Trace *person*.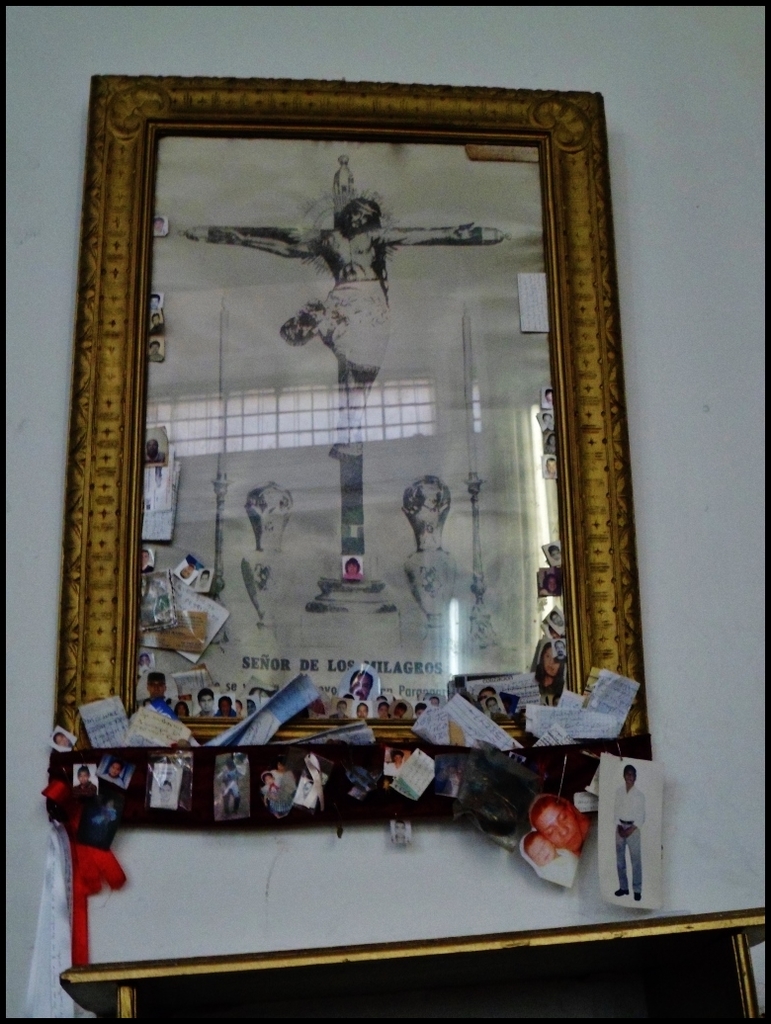
Traced to bbox=(534, 796, 594, 851).
